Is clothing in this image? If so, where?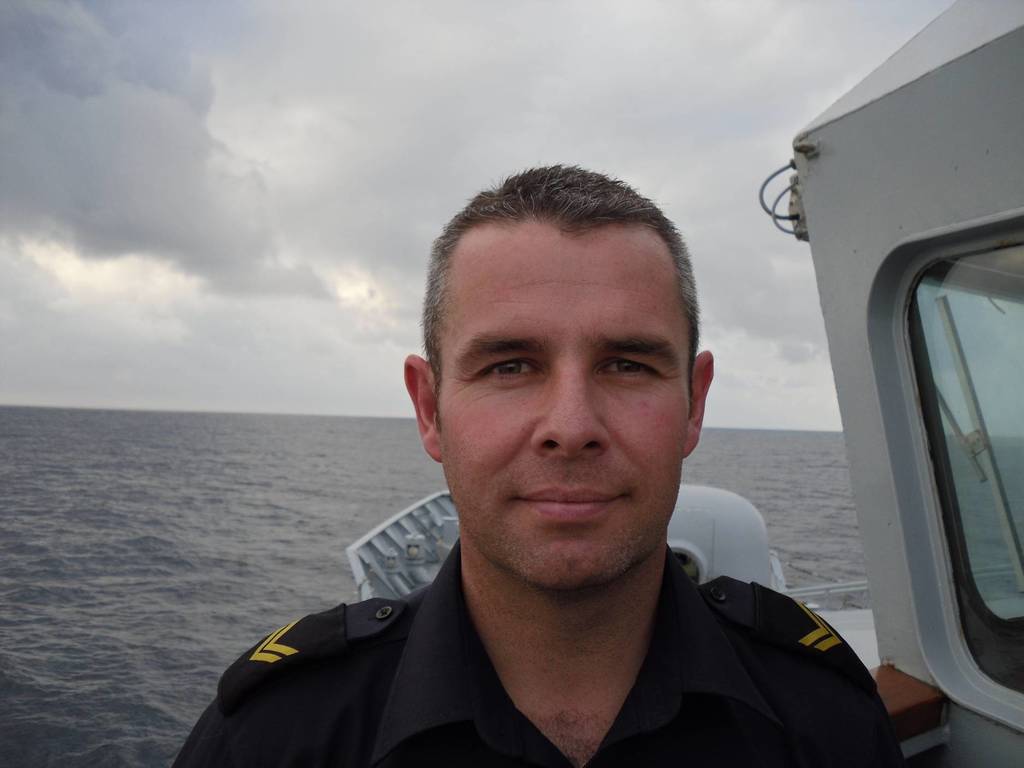
Yes, at <region>184, 471, 913, 762</region>.
